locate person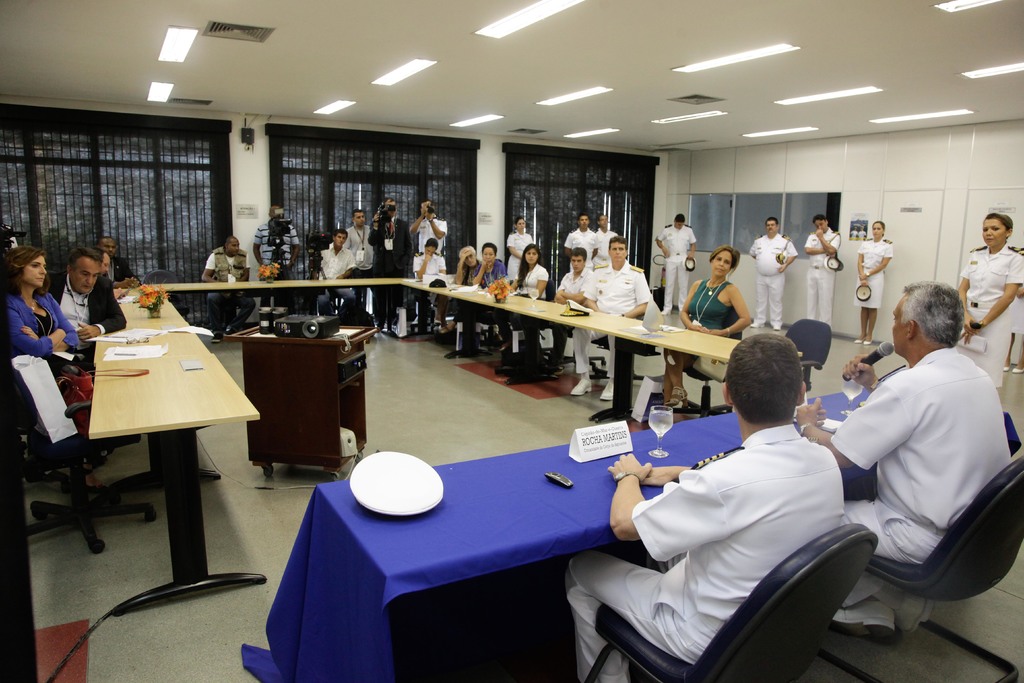
rect(595, 215, 620, 267)
